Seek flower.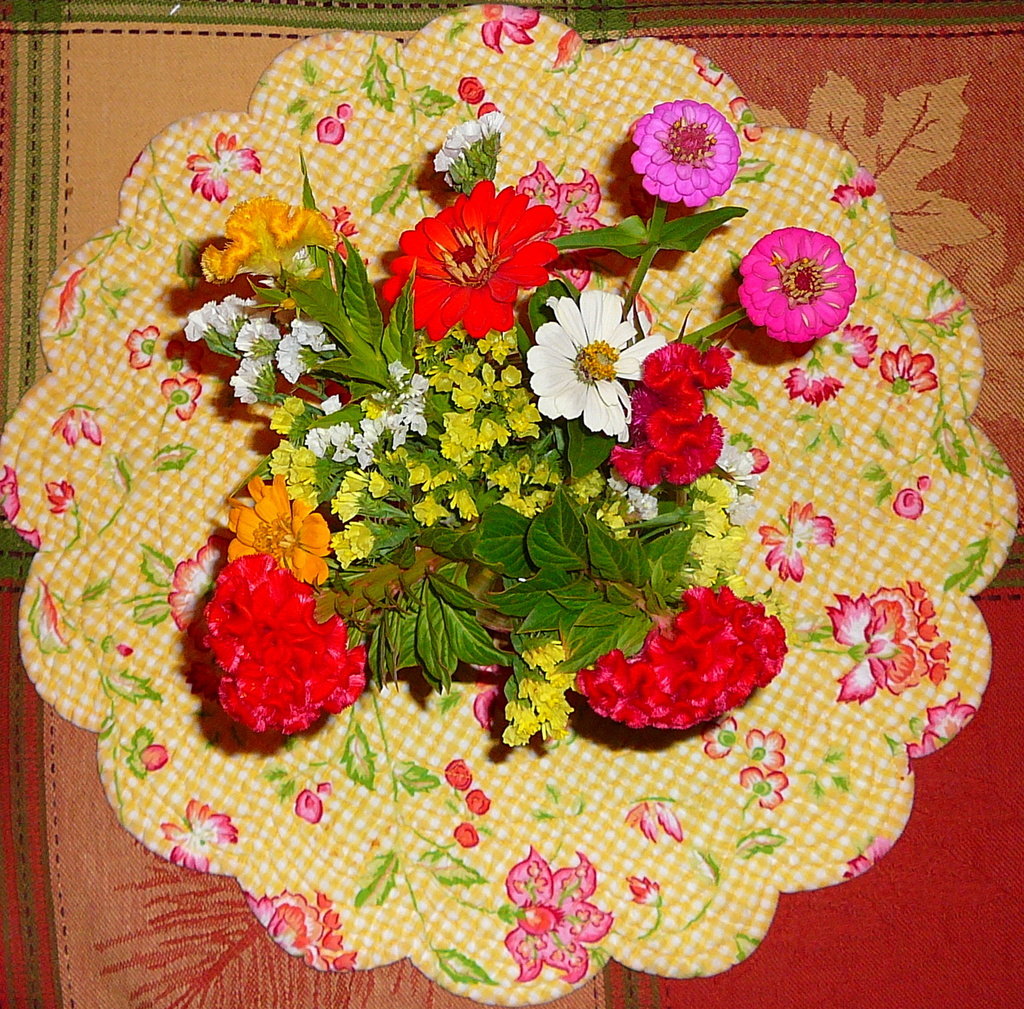
[x1=159, y1=800, x2=244, y2=877].
